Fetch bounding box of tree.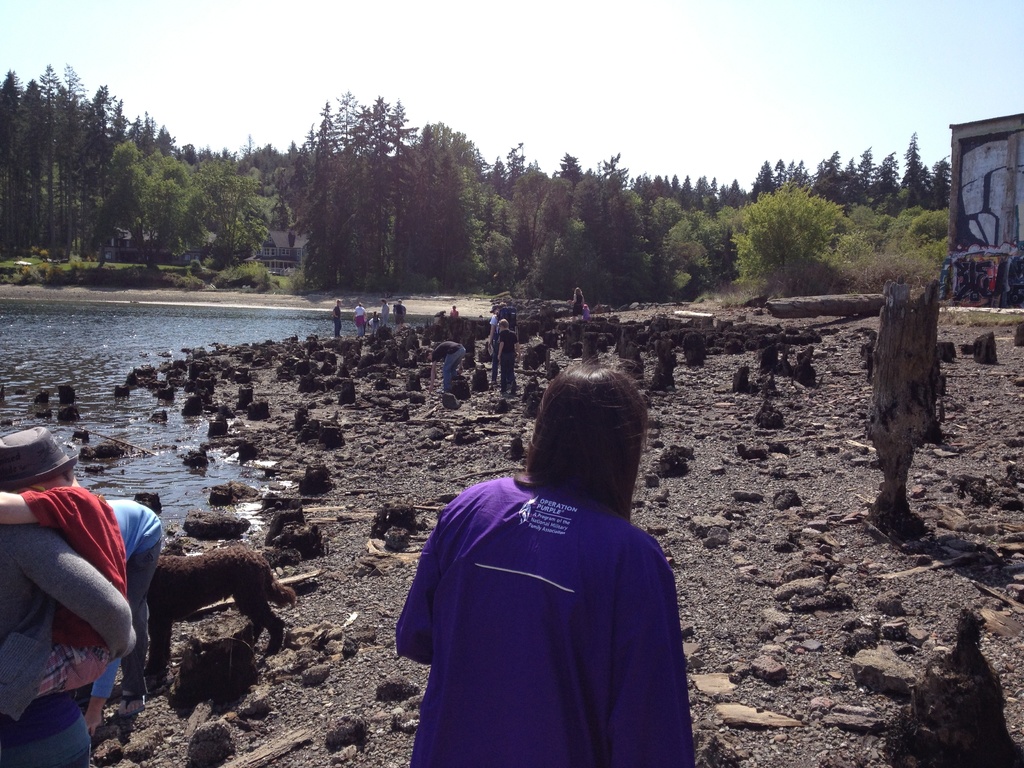
Bbox: [left=732, top=177, right=851, bottom=293].
